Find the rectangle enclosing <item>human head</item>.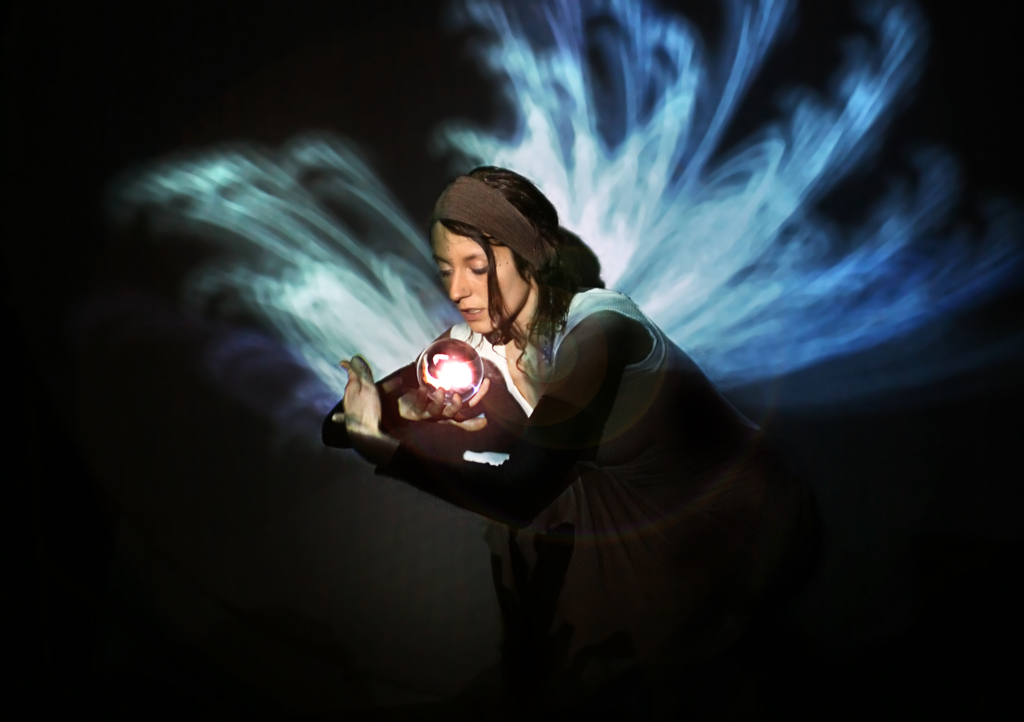
{"left": 432, "top": 170, "right": 576, "bottom": 334}.
